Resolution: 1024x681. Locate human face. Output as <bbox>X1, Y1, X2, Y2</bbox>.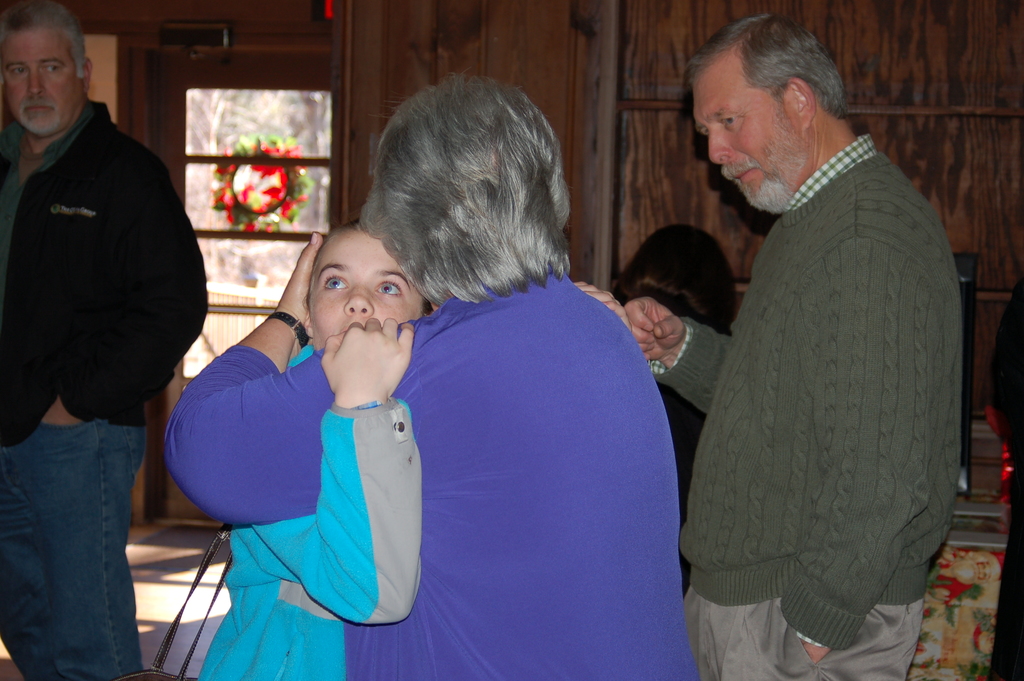
<bbox>693, 48, 801, 199</bbox>.
